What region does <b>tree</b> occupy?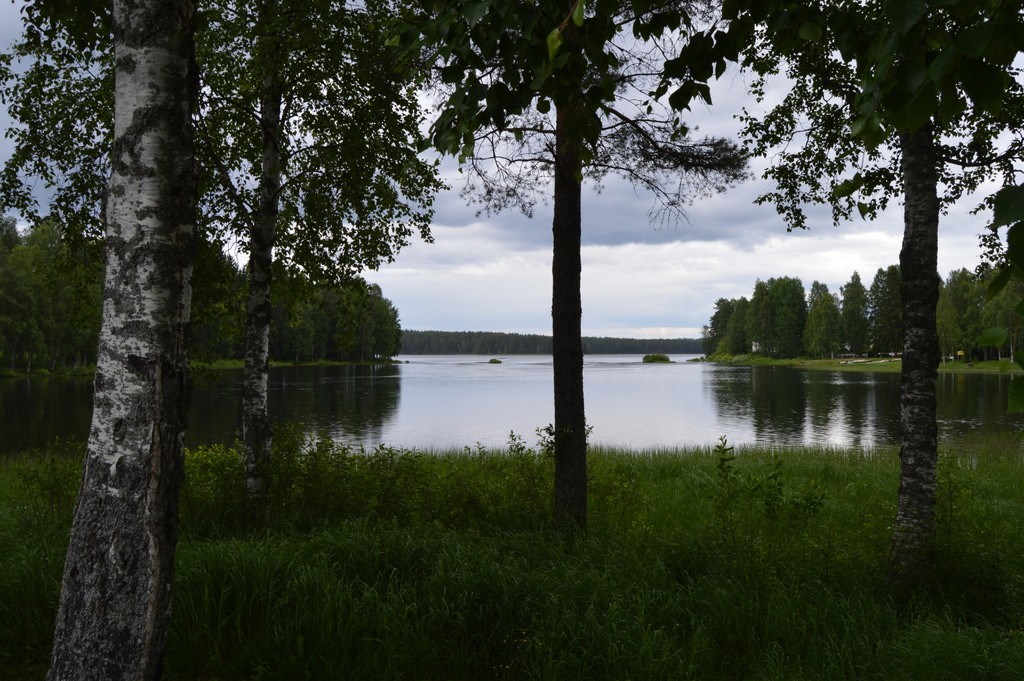
(left=0, top=201, right=426, bottom=380).
